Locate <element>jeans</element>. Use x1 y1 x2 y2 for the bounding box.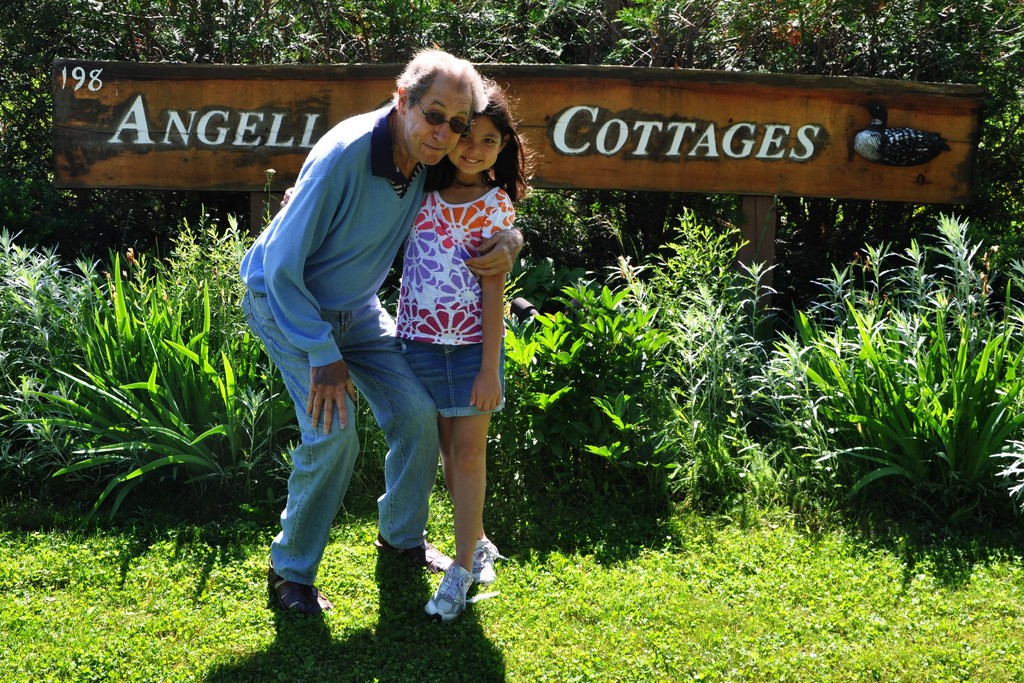
270 346 442 609.
